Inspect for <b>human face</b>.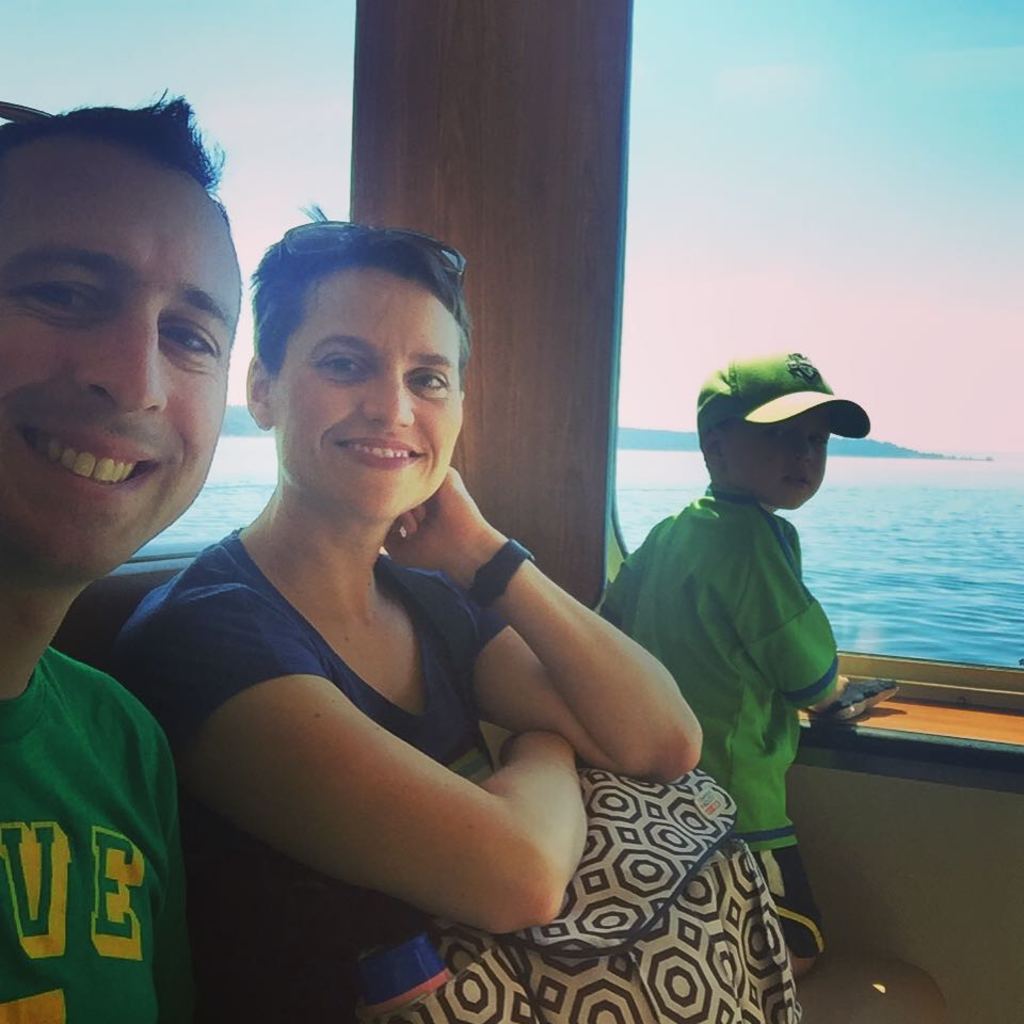
Inspection: select_region(276, 265, 463, 528).
